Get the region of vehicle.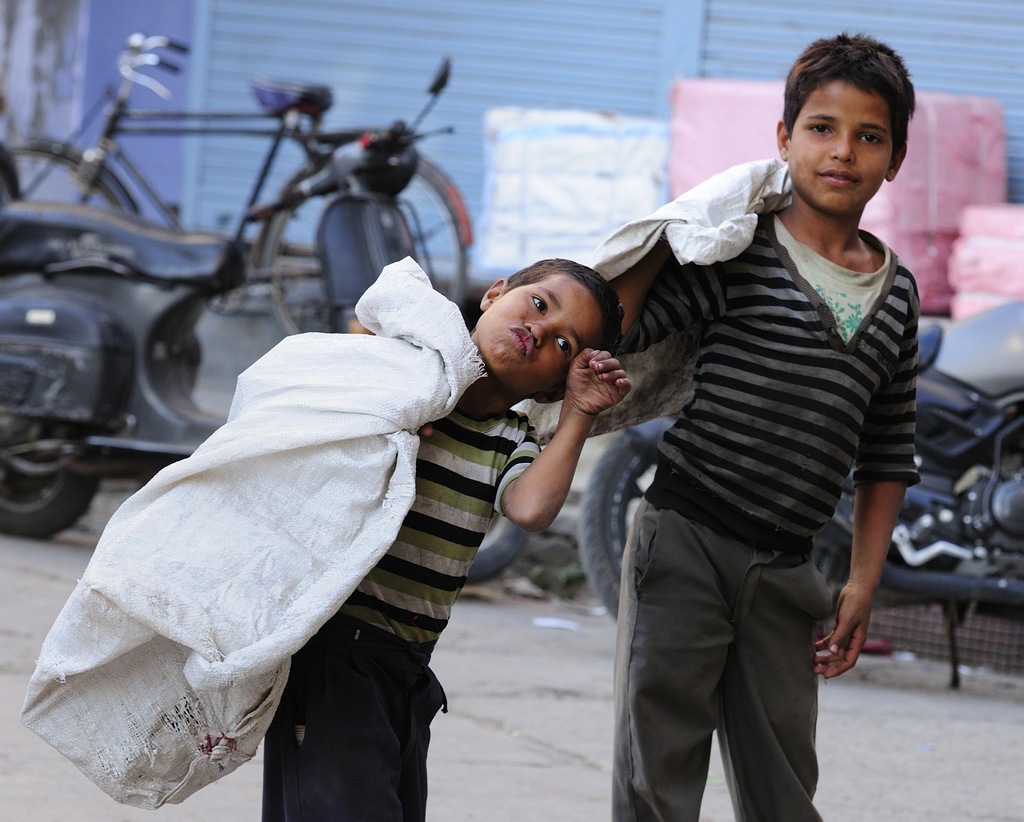
[x1=574, y1=293, x2=1023, y2=693].
